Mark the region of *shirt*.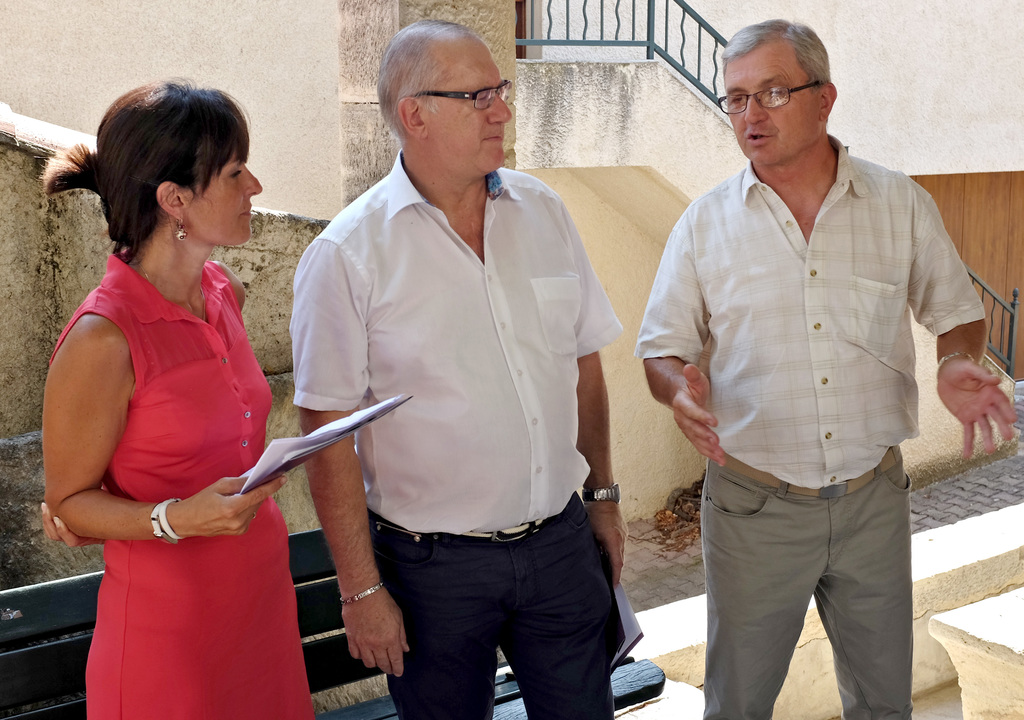
Region: region(629, 130, 986, 490).
